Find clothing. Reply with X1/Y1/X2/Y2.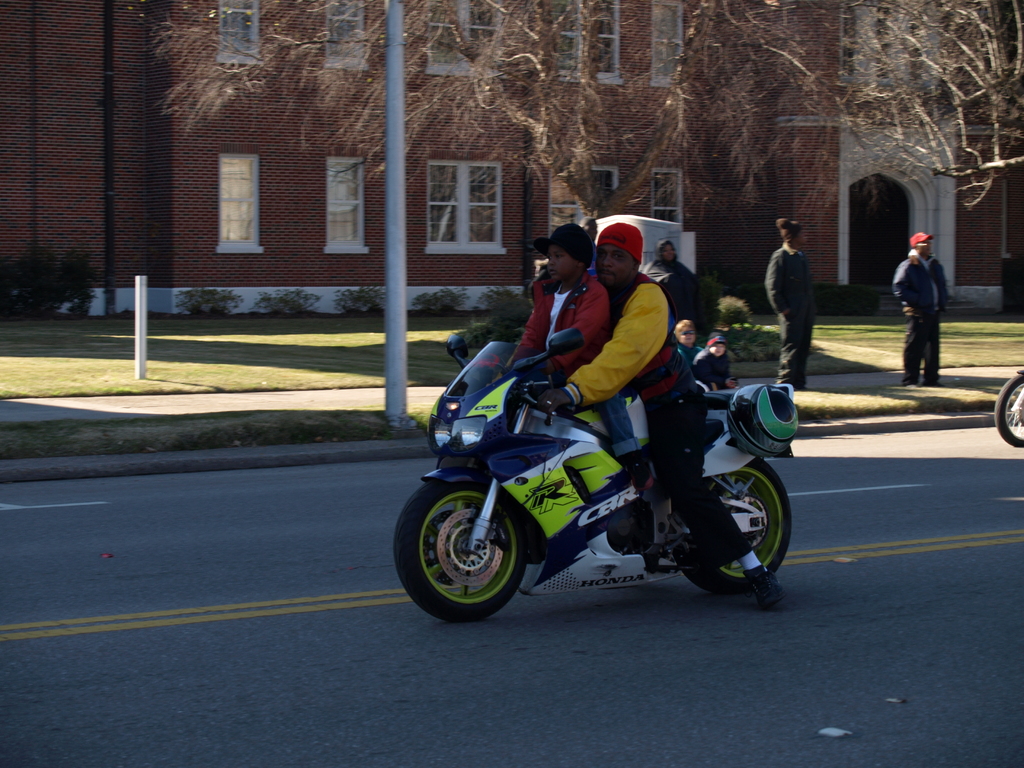
769/242/813/386.
